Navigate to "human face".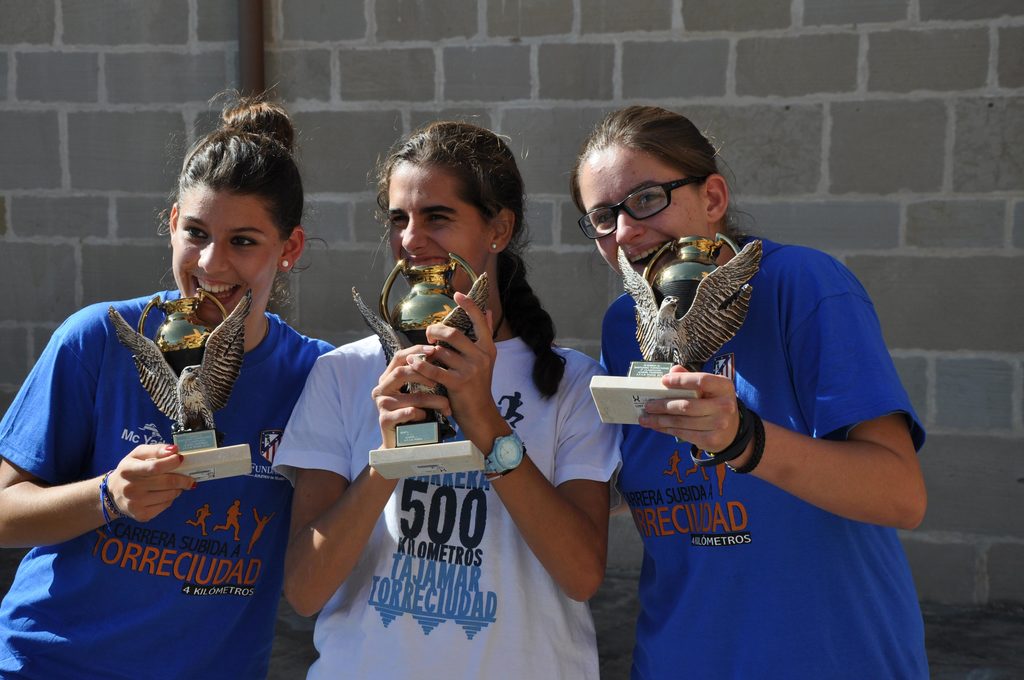
Navigation target: locate(174, 178, 283, 327).
